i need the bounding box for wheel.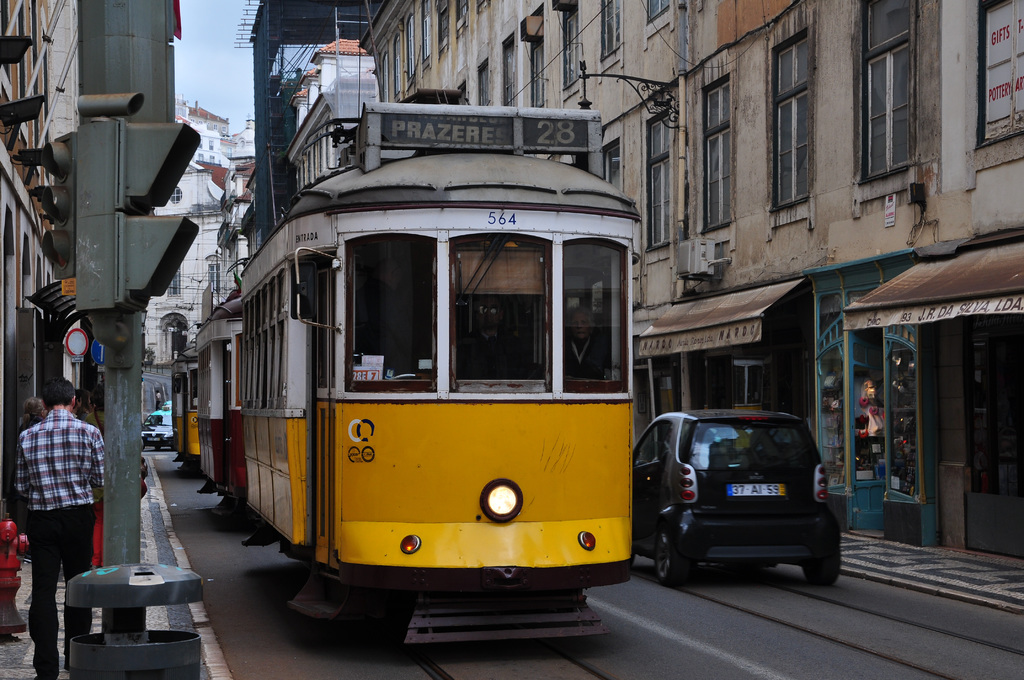
Here it is: region(801, 565, 836, 587).
